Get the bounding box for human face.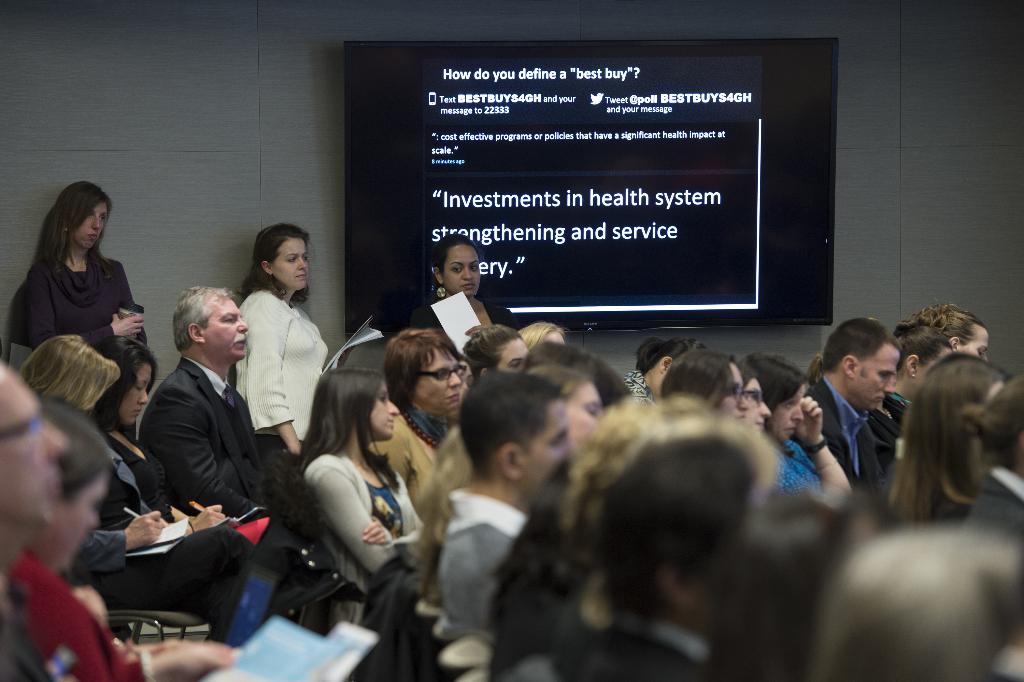
left=204, top=295, right=245, bottom=359.
